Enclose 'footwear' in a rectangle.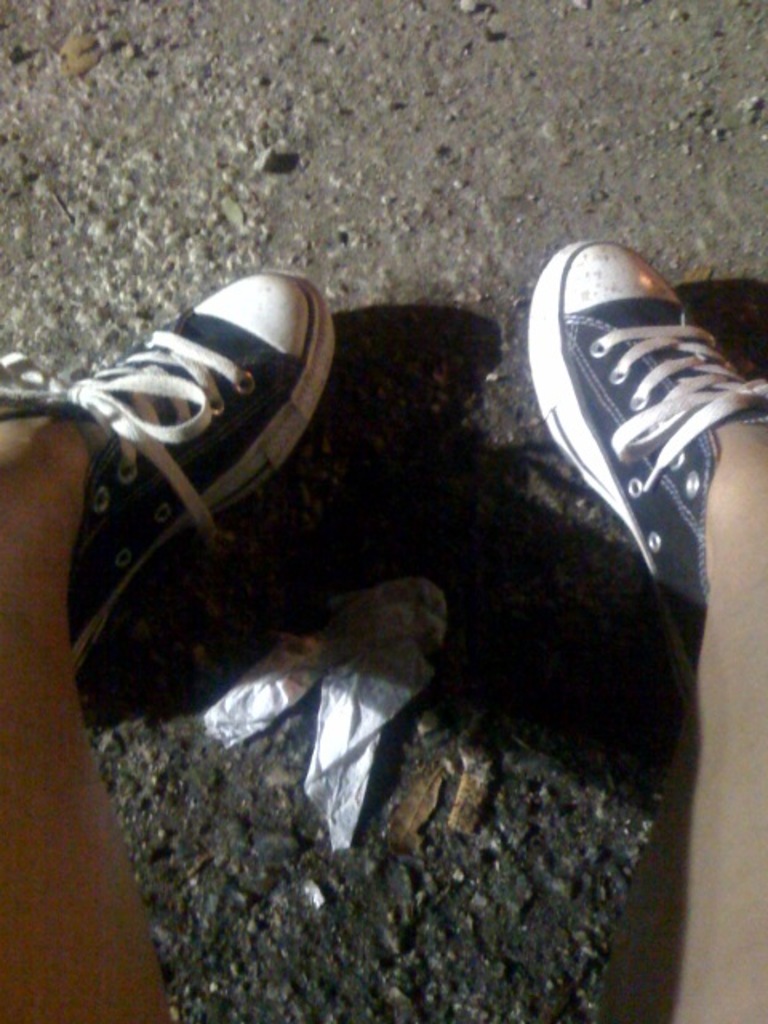
<bbox>0, 275, 338, 675</bbox>.
